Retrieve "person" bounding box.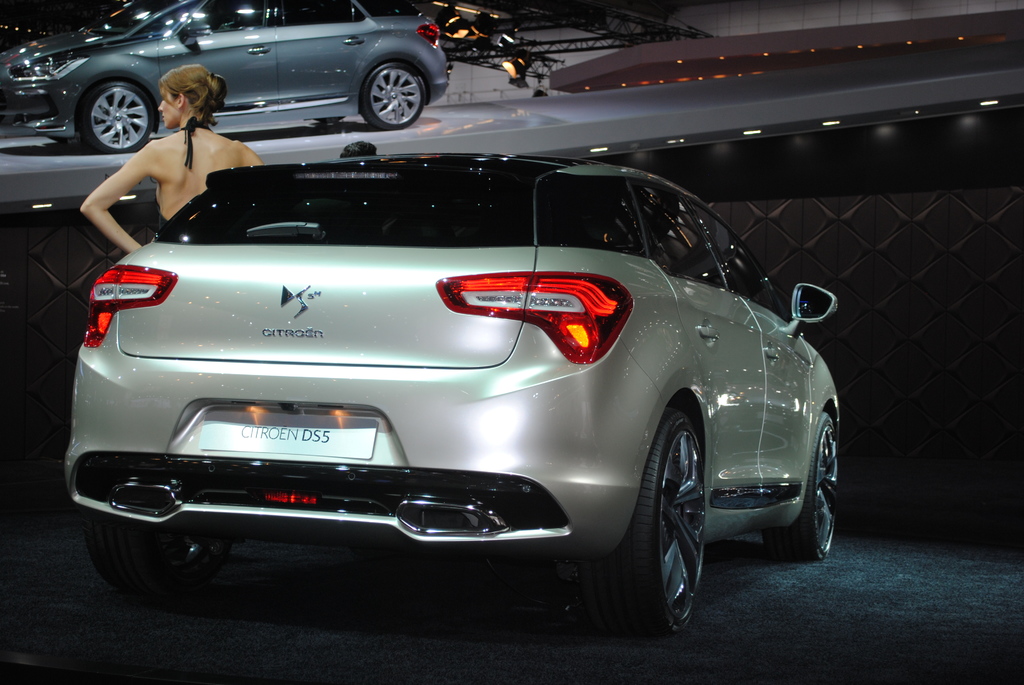
Bounding box: (left=83, top=69, right=244, bottom=246).
